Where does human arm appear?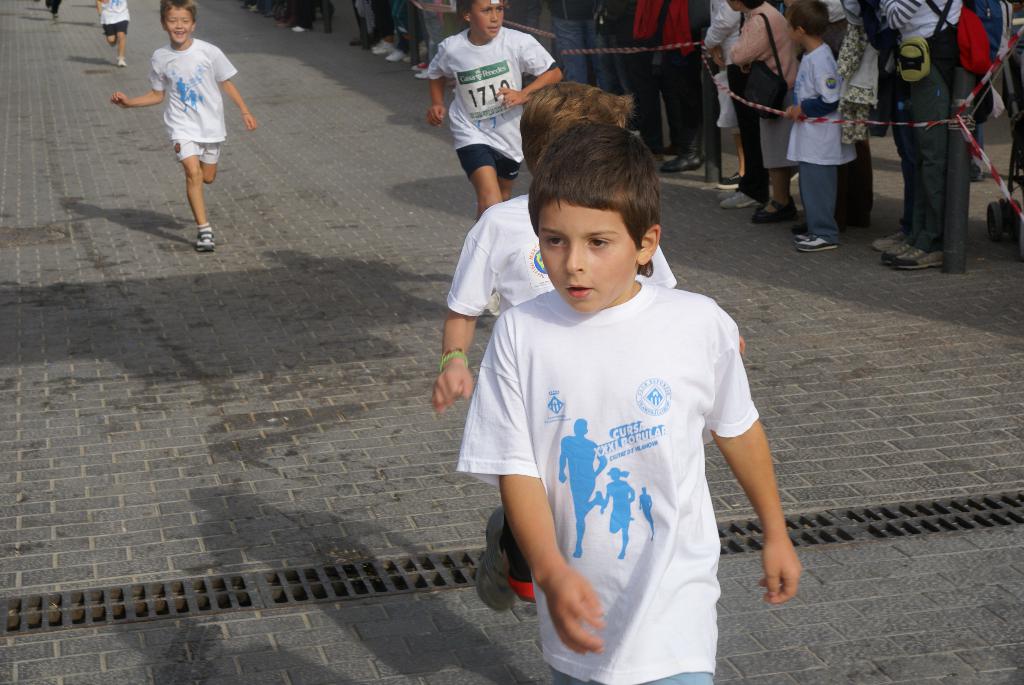
Appears at [105,44,169,109].
